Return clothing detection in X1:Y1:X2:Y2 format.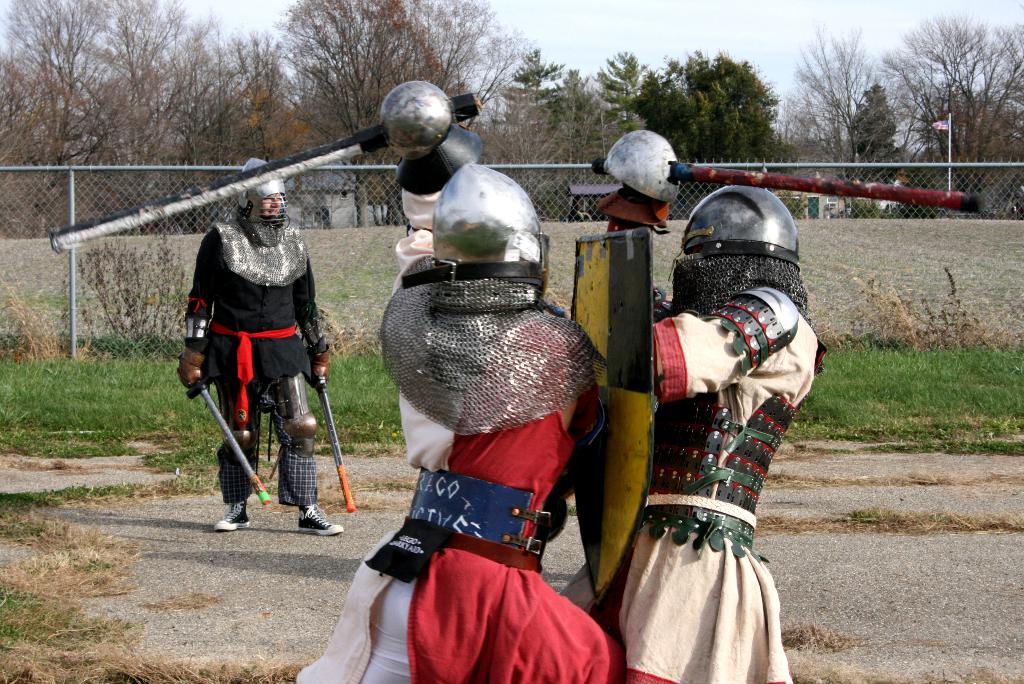
609:283:827:683.
